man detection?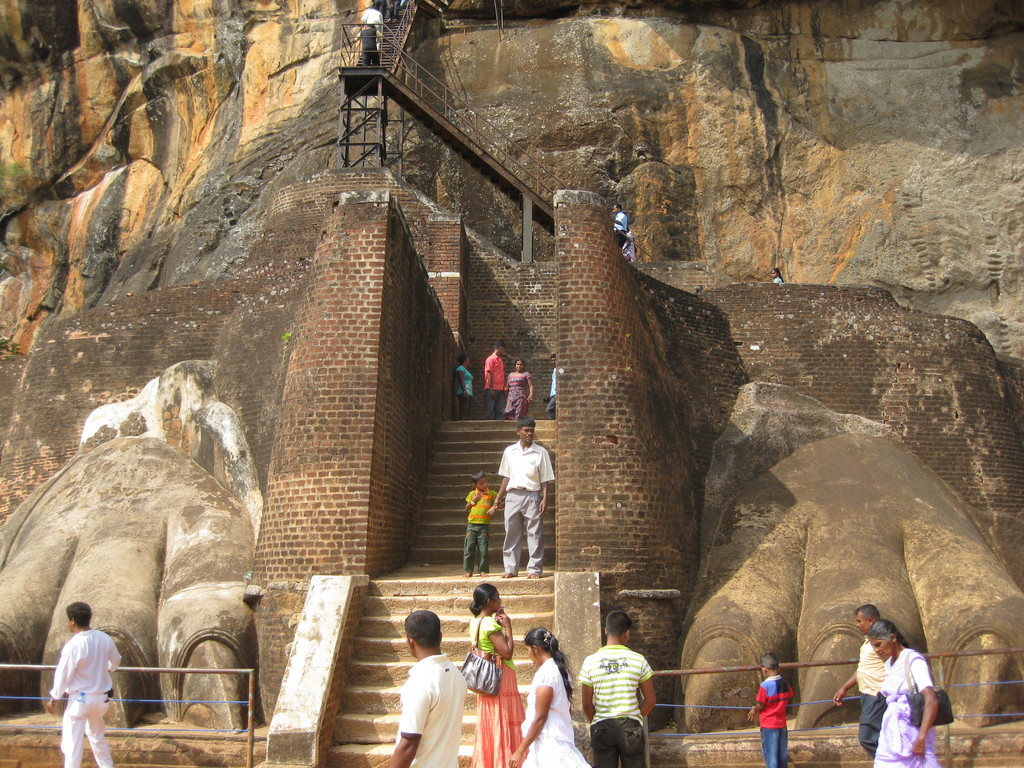
Rect(364, 0, 386, 50)
